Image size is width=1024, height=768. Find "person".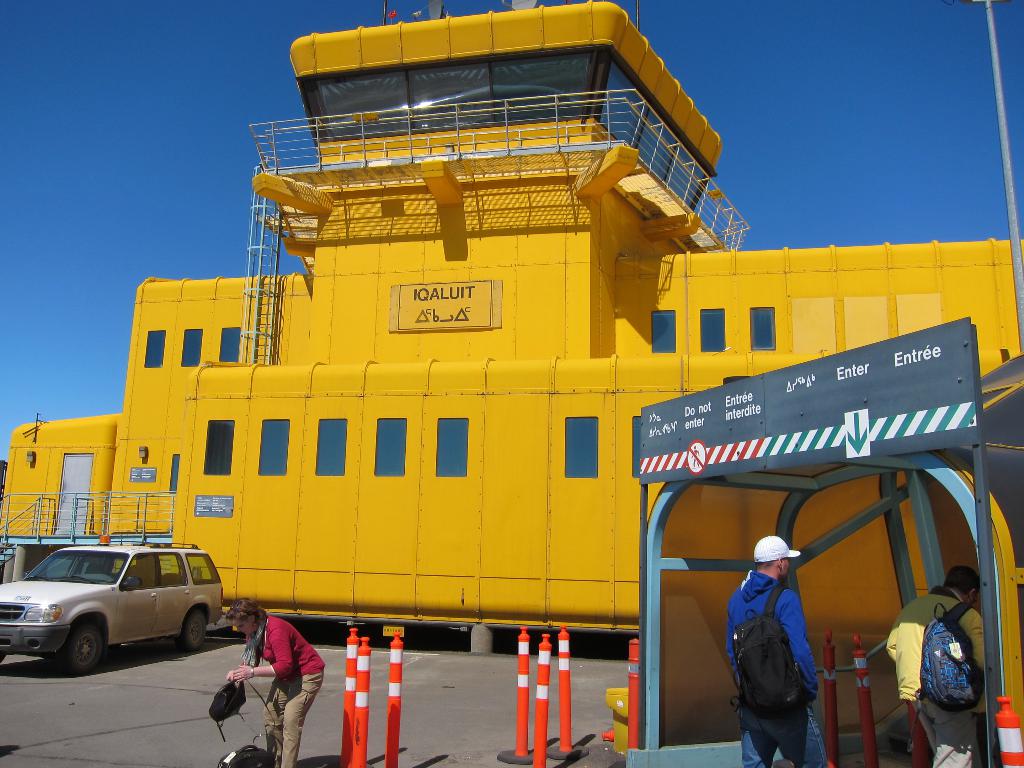
locate(724, 535, 828, 767).
